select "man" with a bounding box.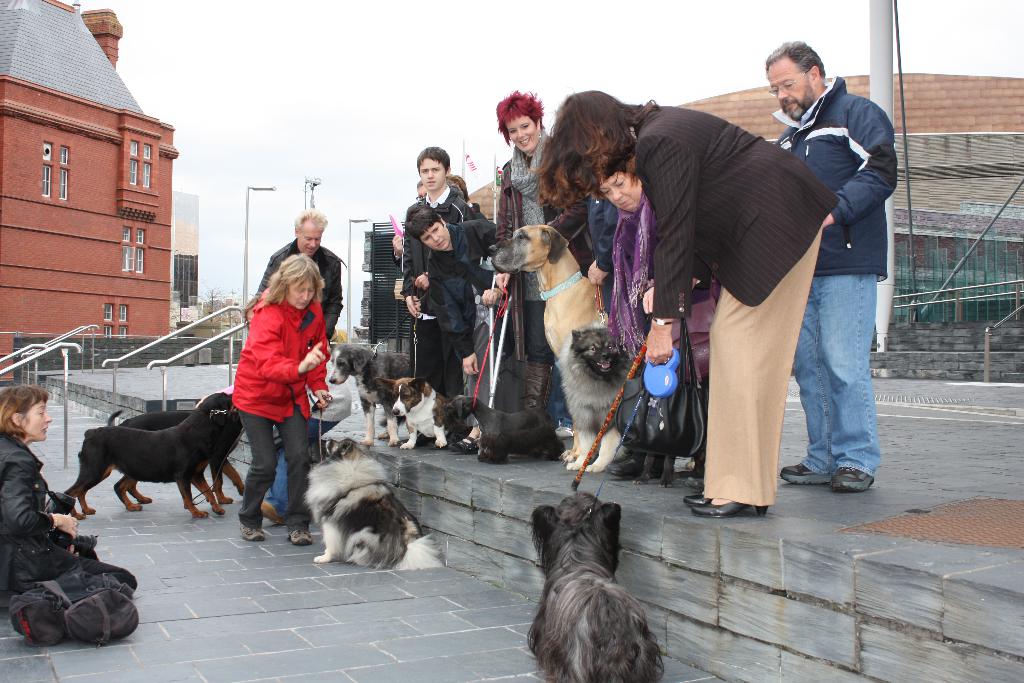
bbox=(246, 210, 346, 523).
